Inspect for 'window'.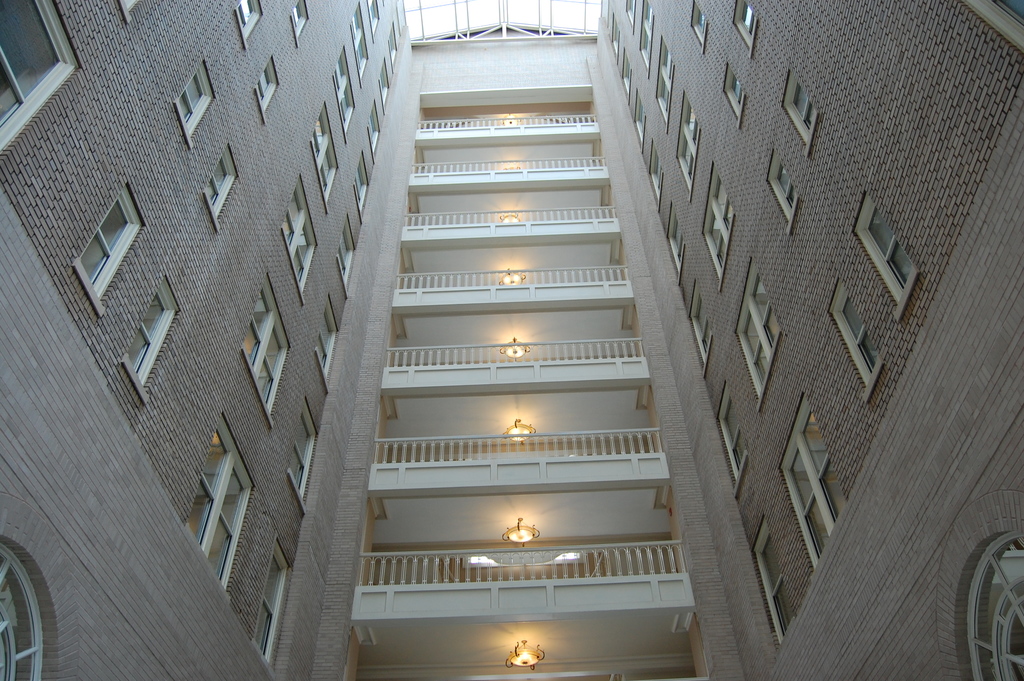
Inspection: bbox=[715, 384, 748, 475].
